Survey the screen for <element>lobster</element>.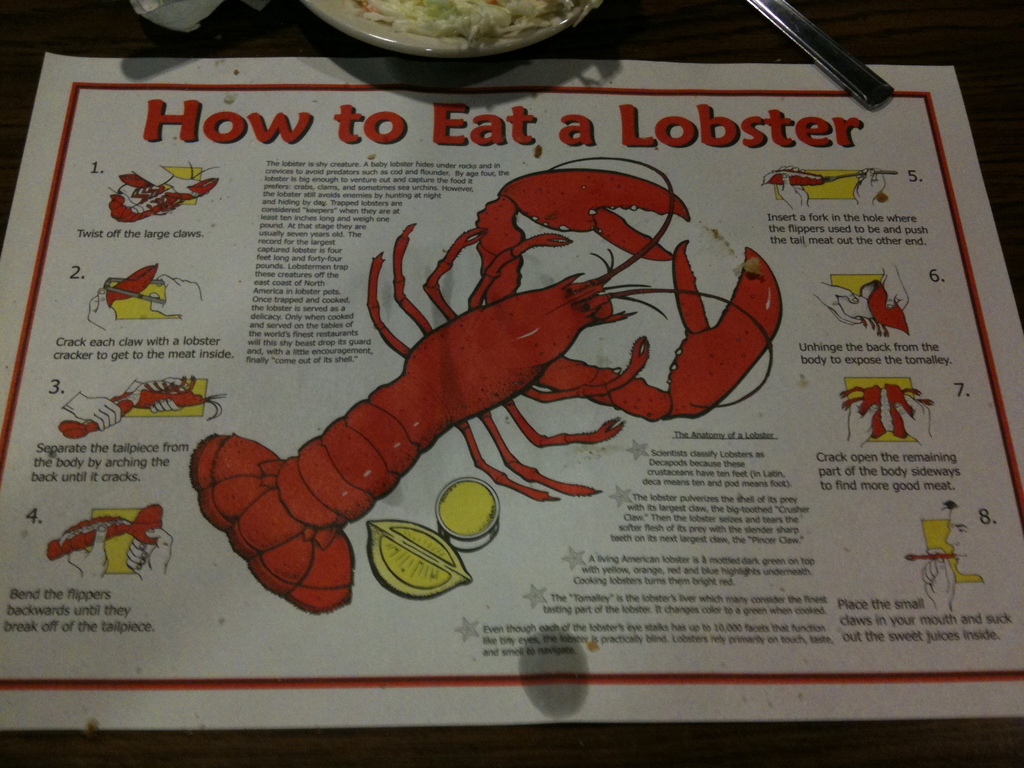
Survey found: region(852, 277, 915, 338).
